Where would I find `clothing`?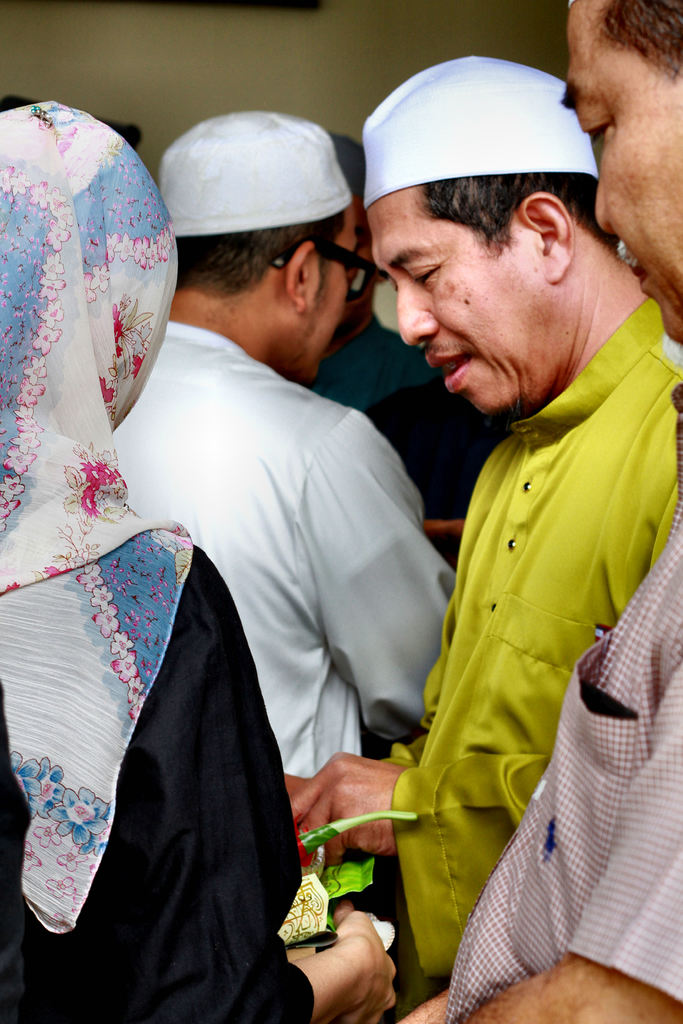
At x1=0 y1=531 x2=322 y2=1023.
